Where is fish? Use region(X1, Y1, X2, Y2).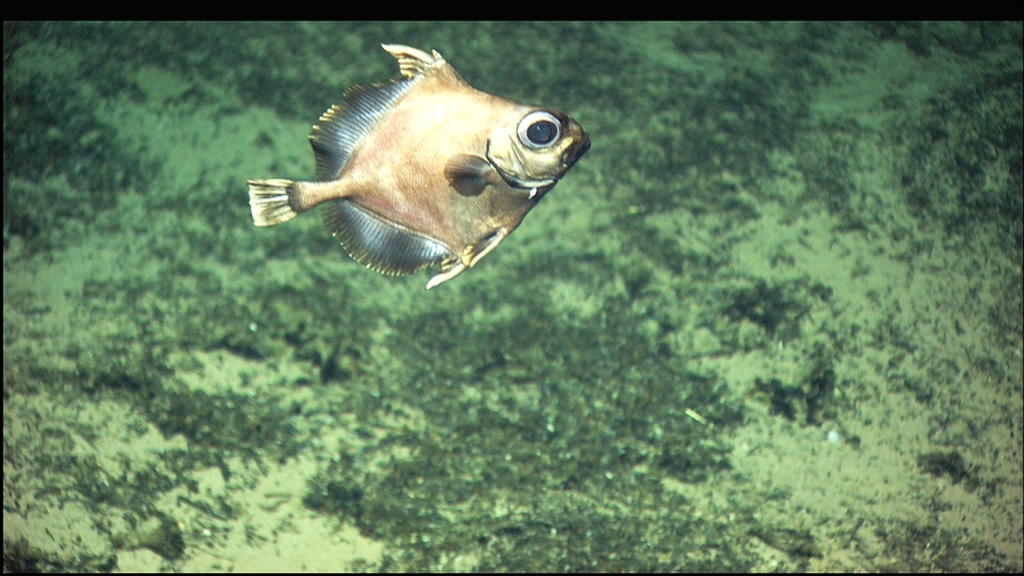
region(244, 42, 590, 290).
